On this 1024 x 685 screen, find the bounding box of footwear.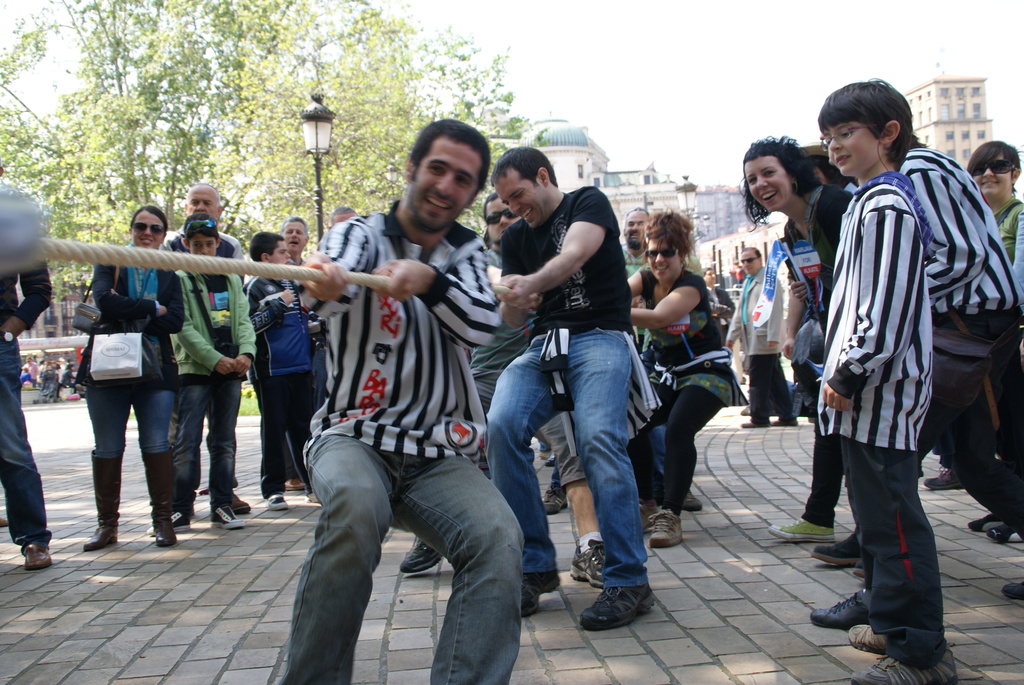
Bounding box: (263,489,294,508).
